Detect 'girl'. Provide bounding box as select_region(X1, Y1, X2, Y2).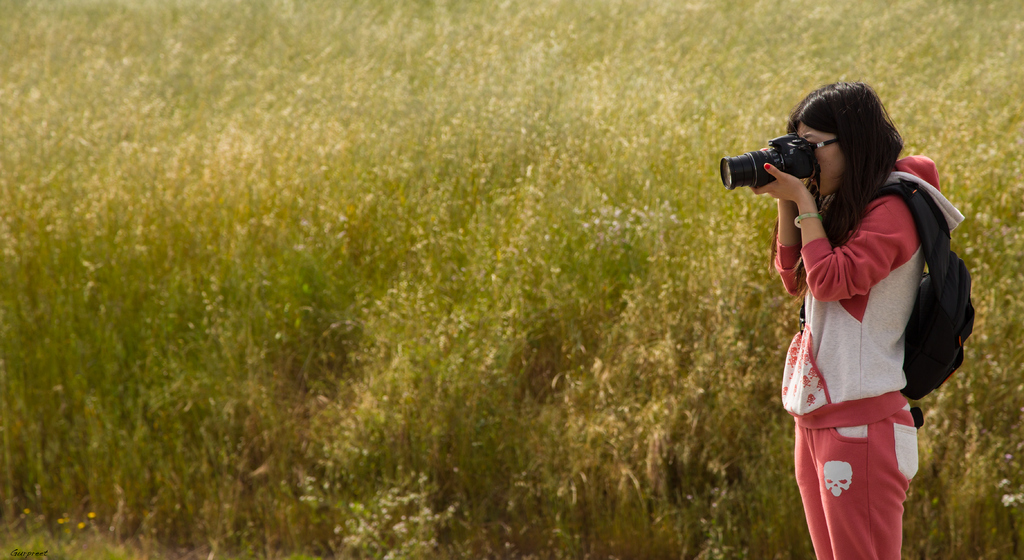
select_region(751, 81, 925, 559).
